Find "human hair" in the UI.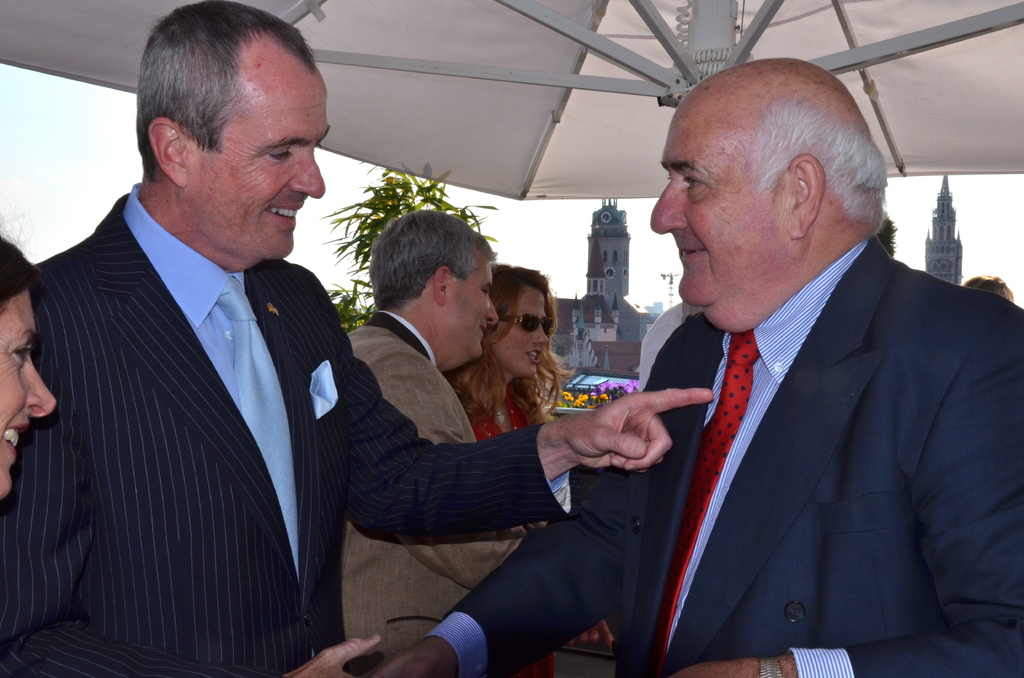
UI element at l=120, t=10, r=296, b=178.
